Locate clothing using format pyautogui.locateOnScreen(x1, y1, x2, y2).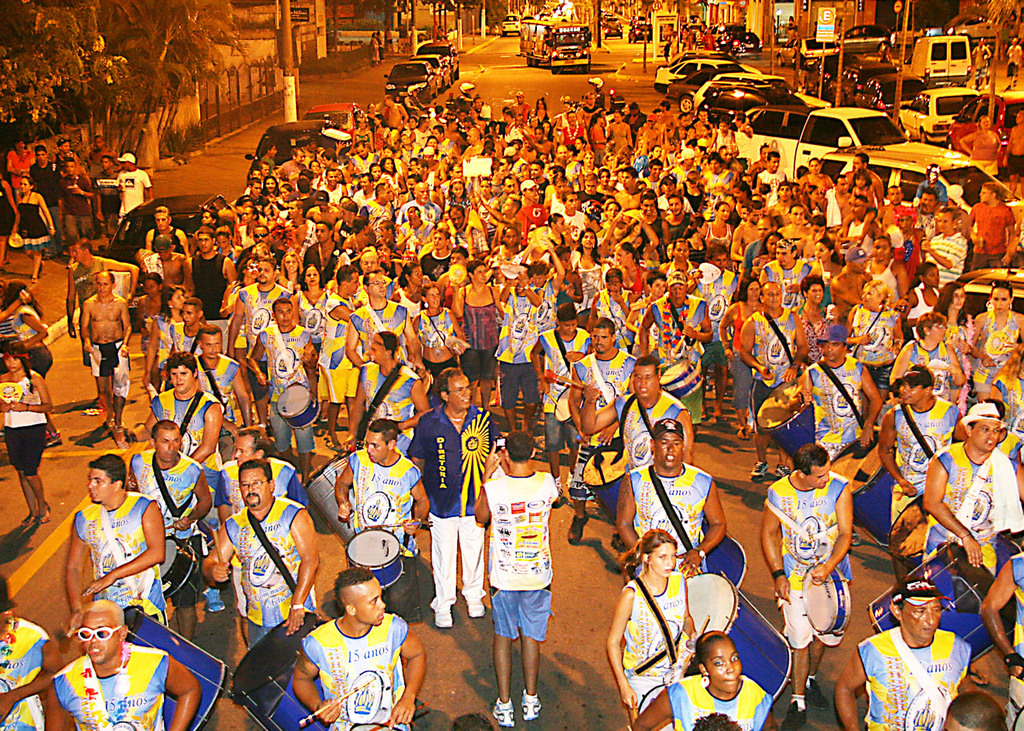
pyautogui.locateOnScreen(71, 485, 170, 620).
